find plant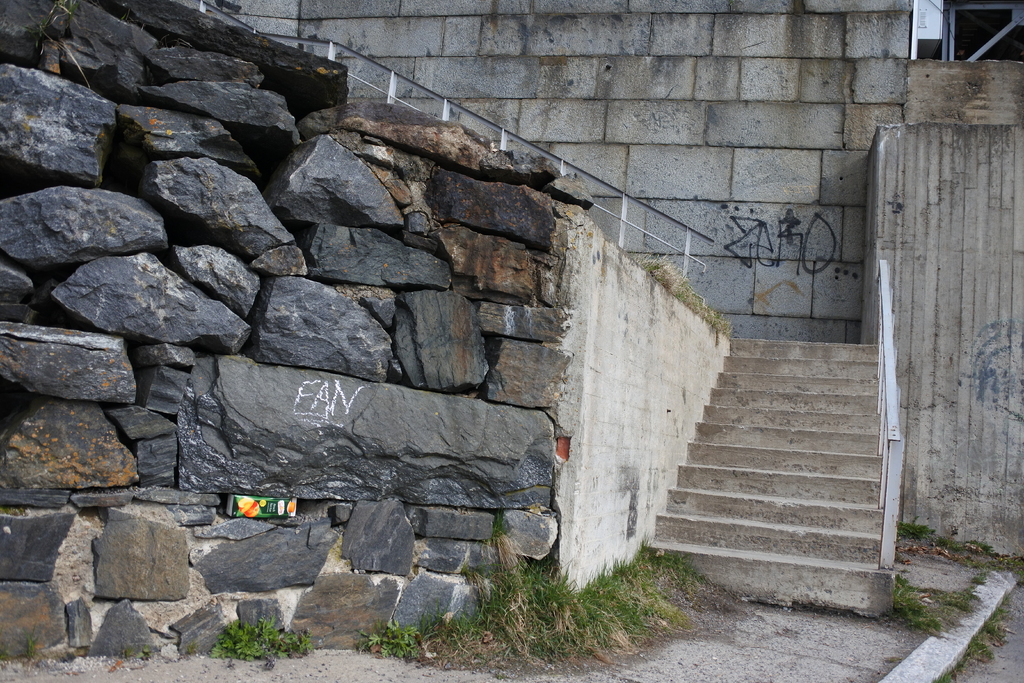
[left=936, top=604, right=1007, bottom=675]
